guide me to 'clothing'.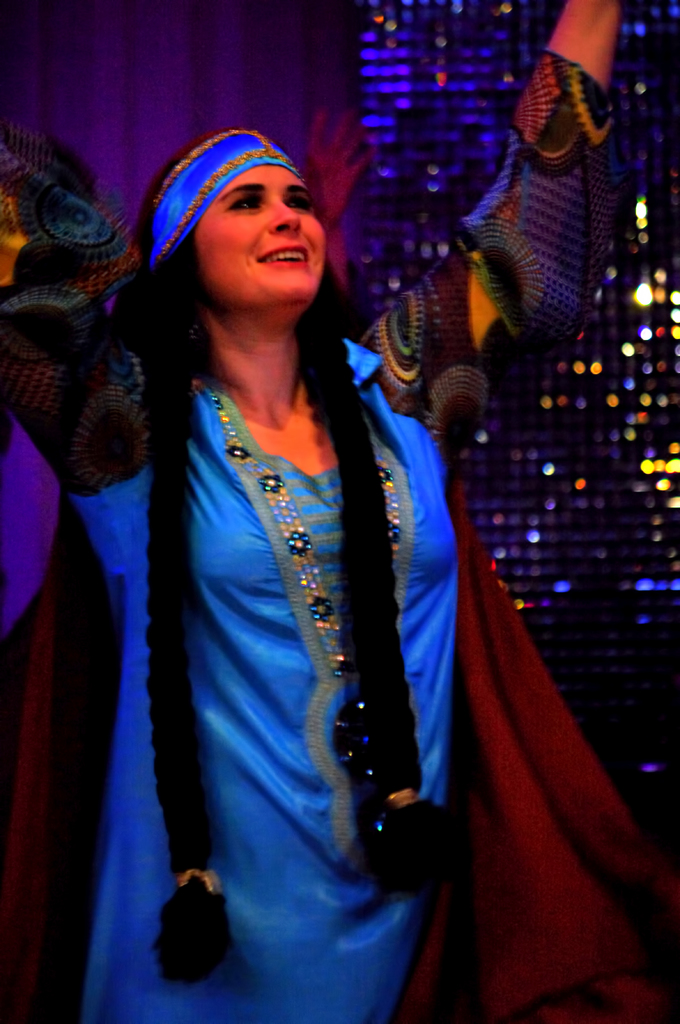
Guidance: l=0, t=63, r=626, b=1023.
